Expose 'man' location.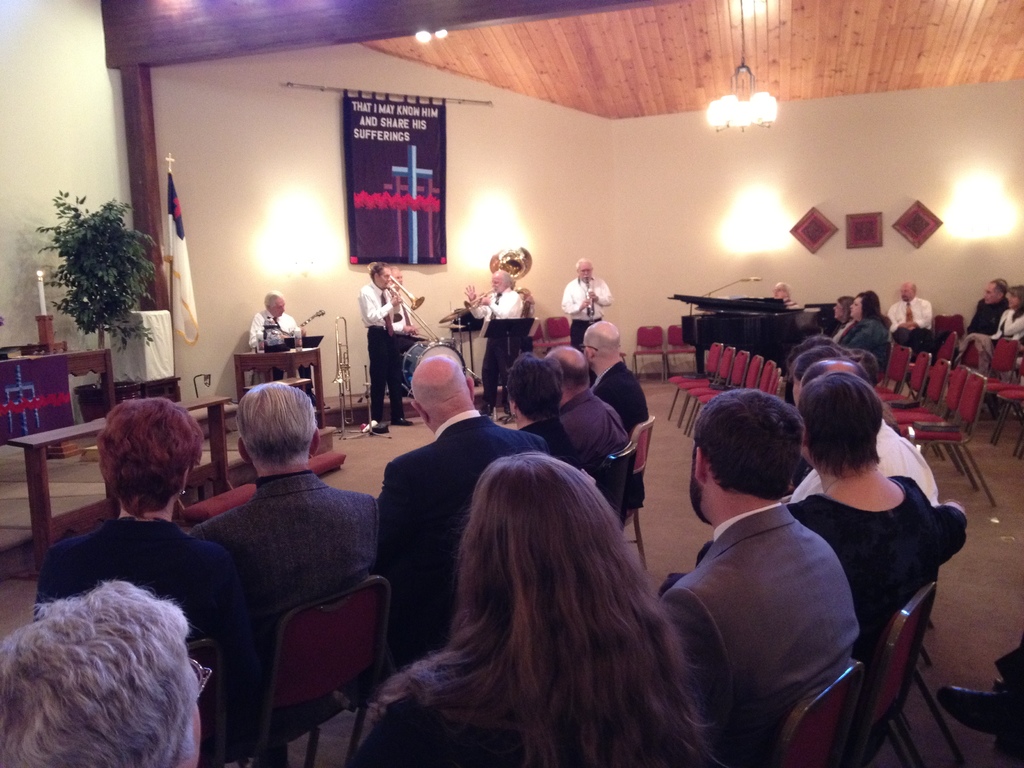
Exposed at 885,281,935,358.
